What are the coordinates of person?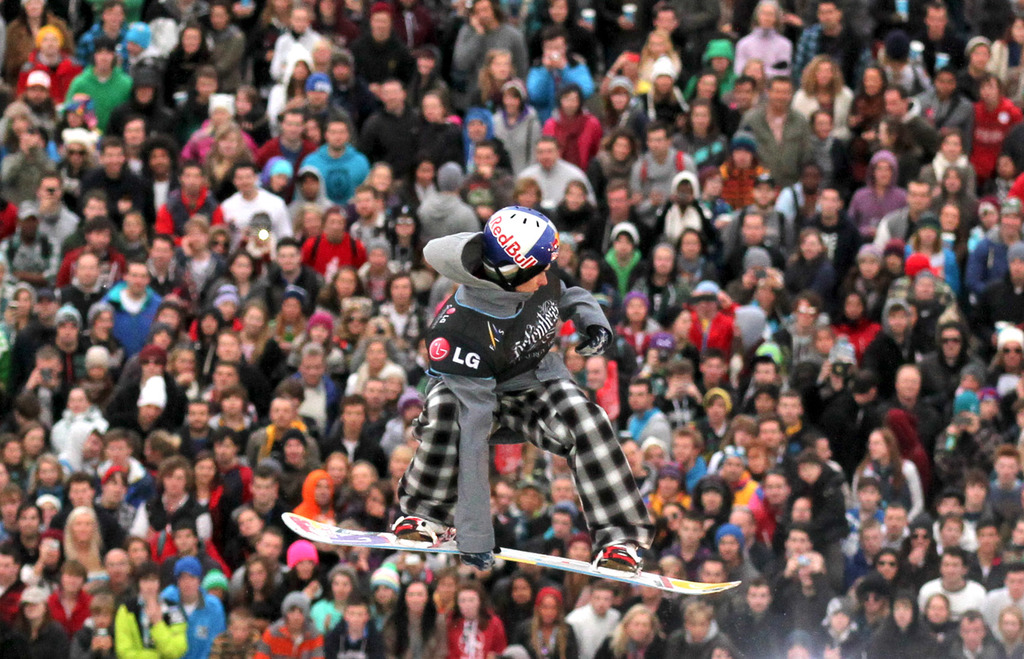
739, 76, 808, 190.
